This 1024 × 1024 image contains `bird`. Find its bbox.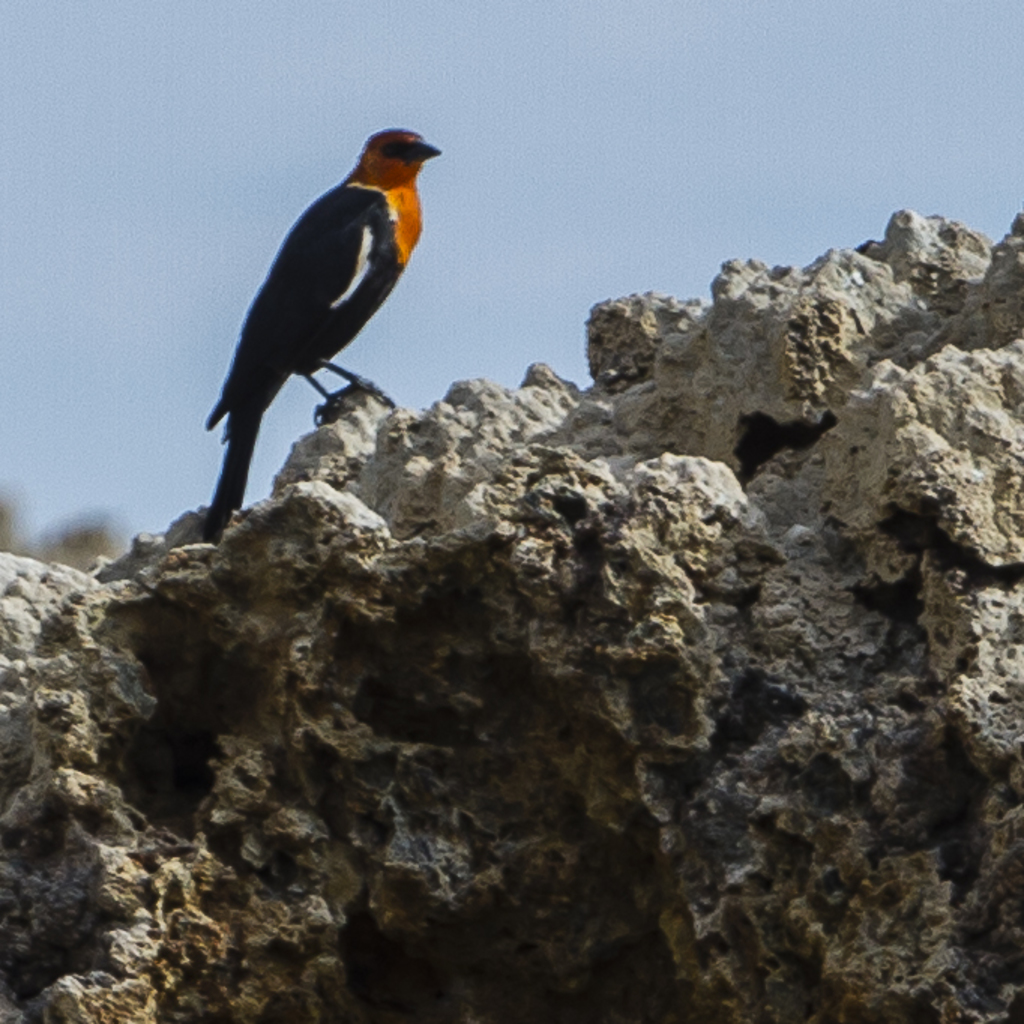
(x1=194, y1=128, x2=450, y2=506).
